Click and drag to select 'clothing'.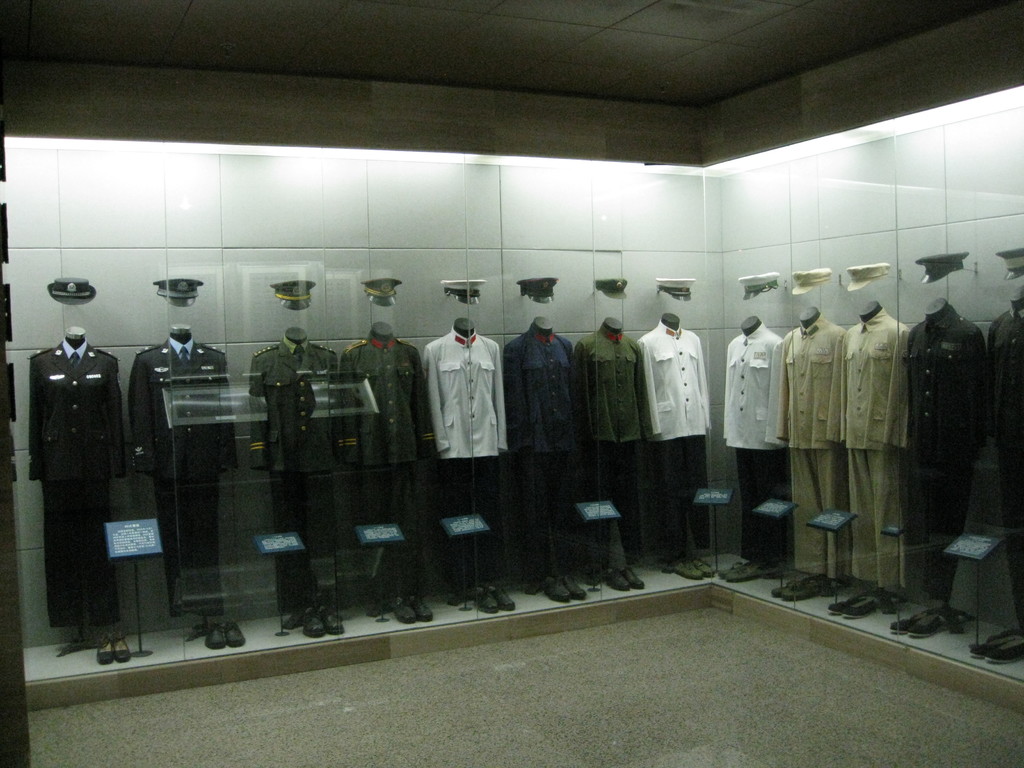
Selection: left=118, top=339, right=243, bottom=605.
